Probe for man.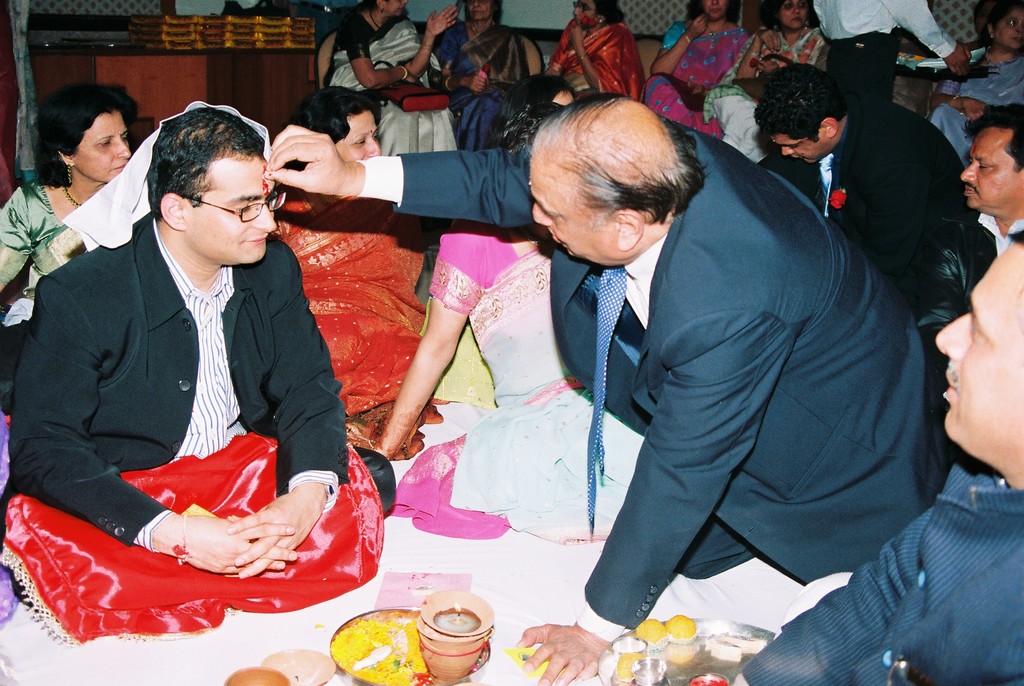
Probe result: bbox(18, 94, 359, 606).
